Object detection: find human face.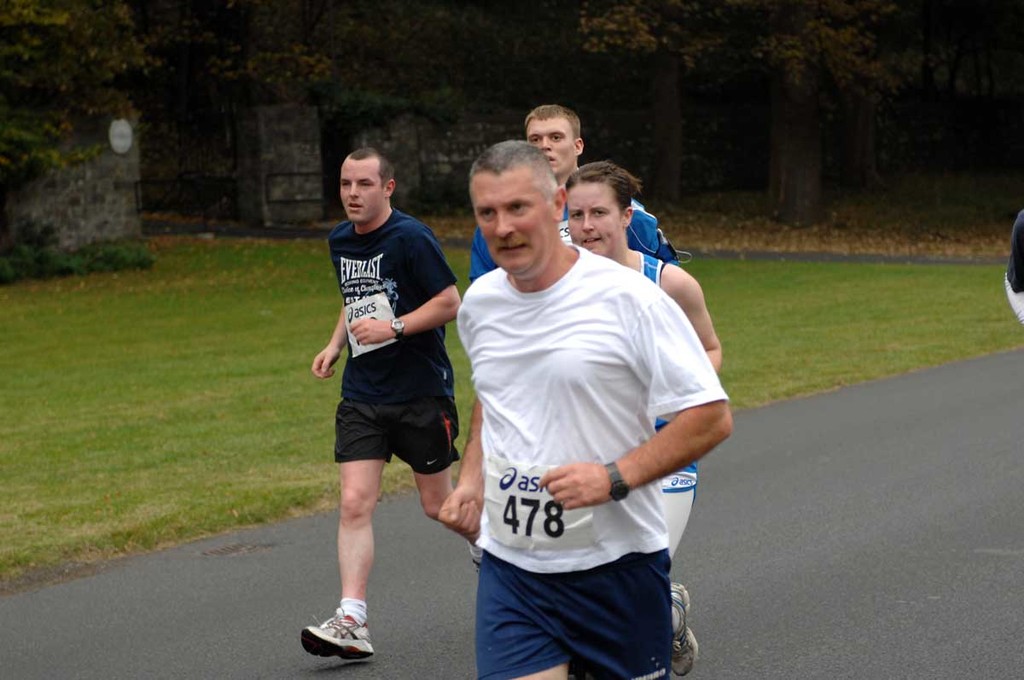
rect(337, 160, 385, 226).
